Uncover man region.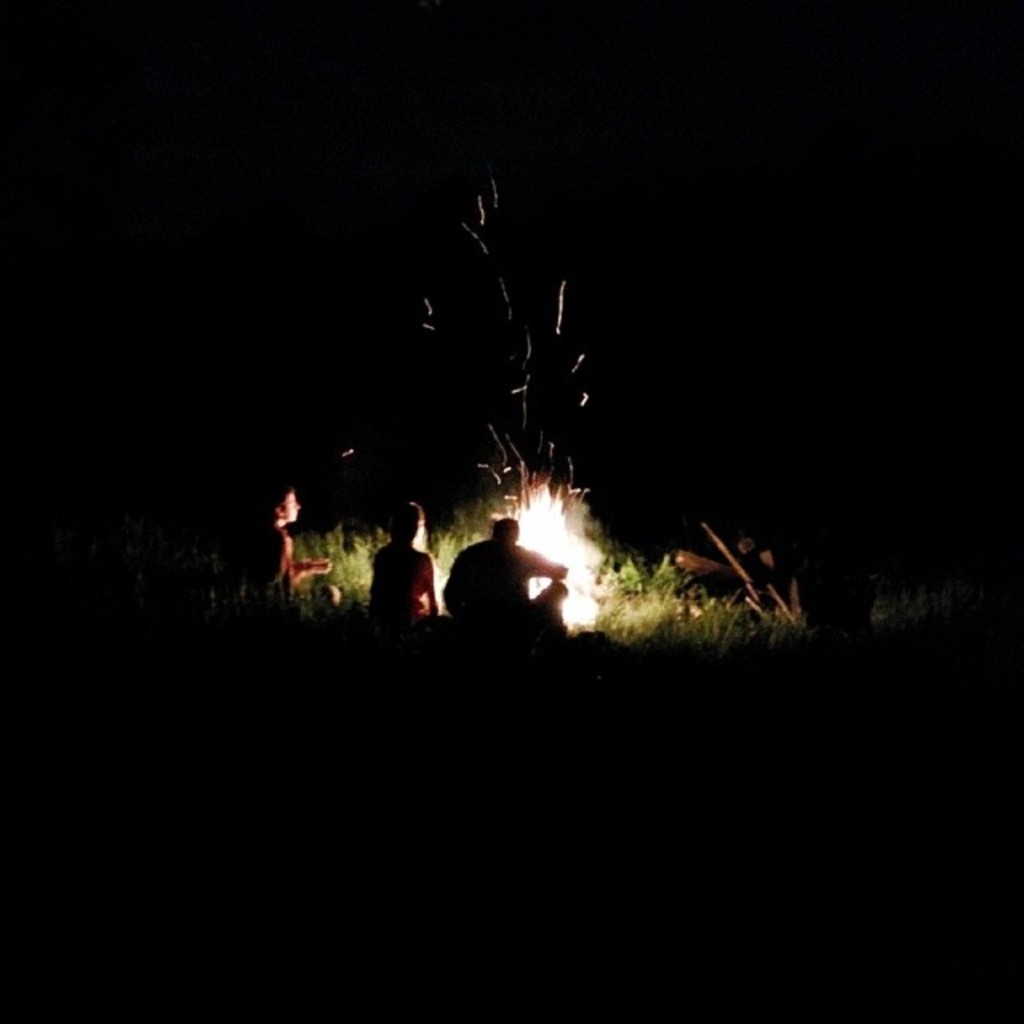
Uncovered: 446/498/590/654.
